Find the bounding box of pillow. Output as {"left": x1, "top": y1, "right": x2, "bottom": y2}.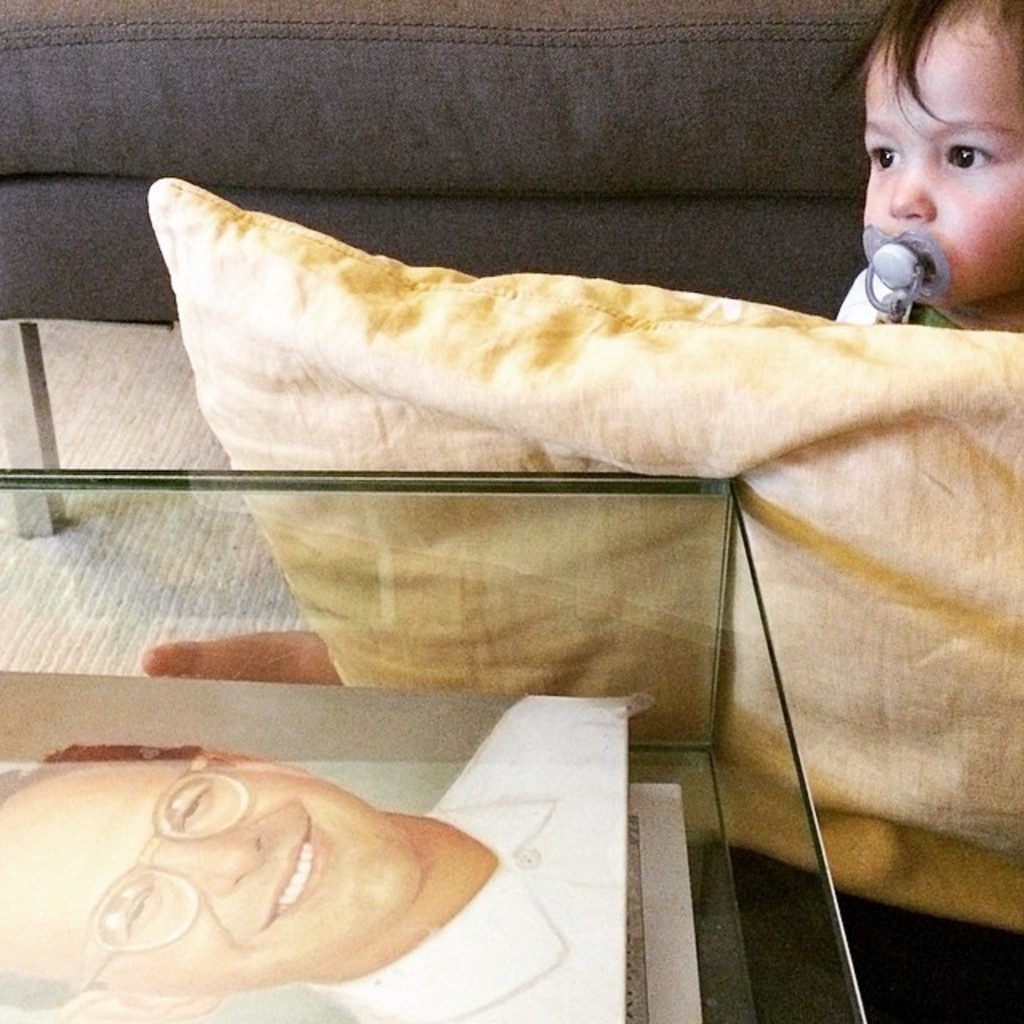
{"left": 152, "top": 192, "right": 1022, "bottom": 933}.
